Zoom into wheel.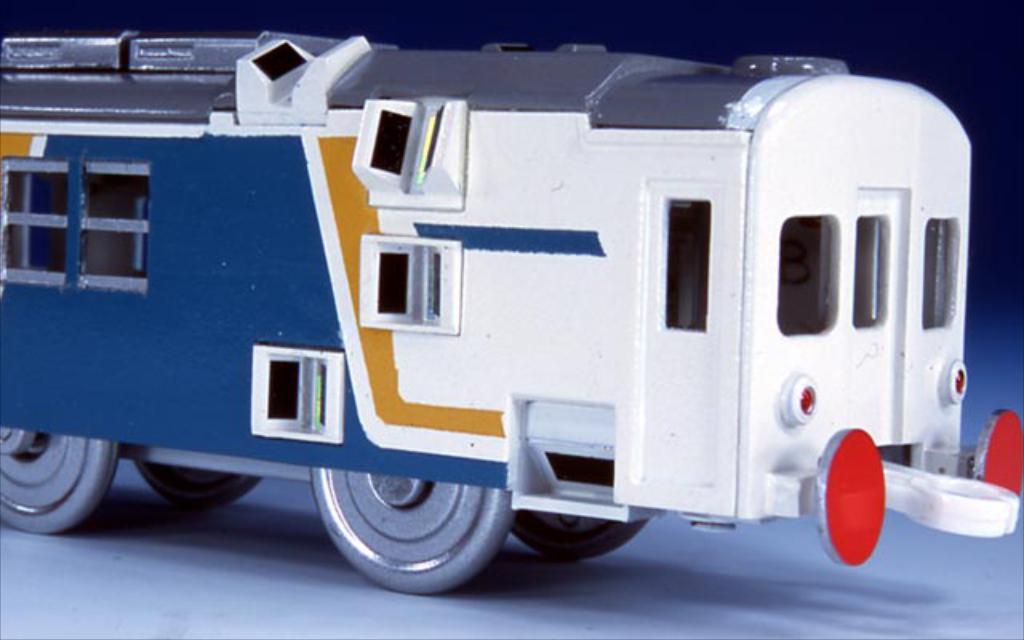
Zoom target: crop(133, 464, 258, 512).
